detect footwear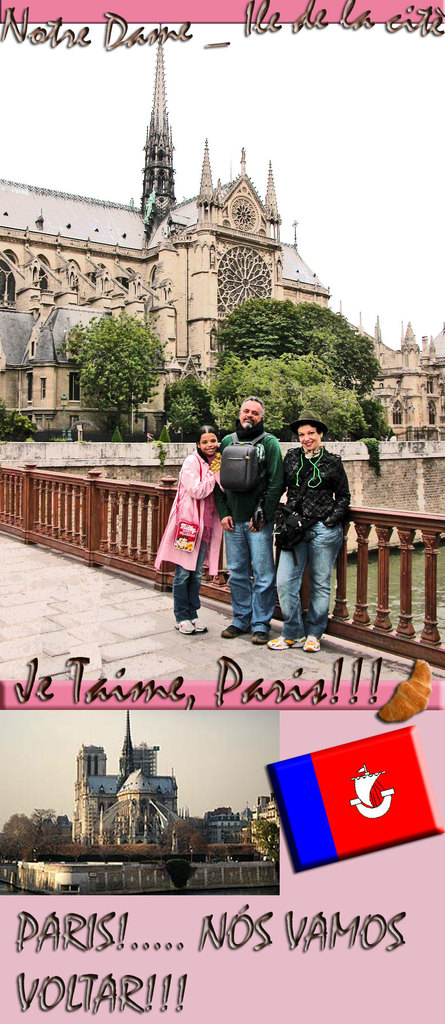
173, 616, 192, 637
